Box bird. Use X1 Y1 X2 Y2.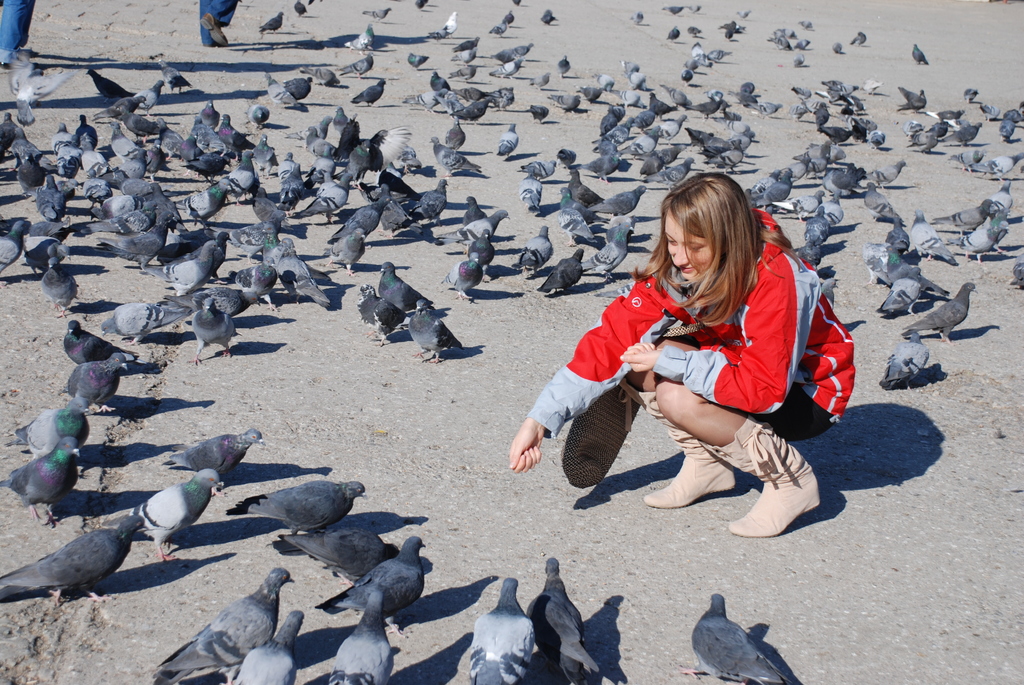
538 246 585 298.
